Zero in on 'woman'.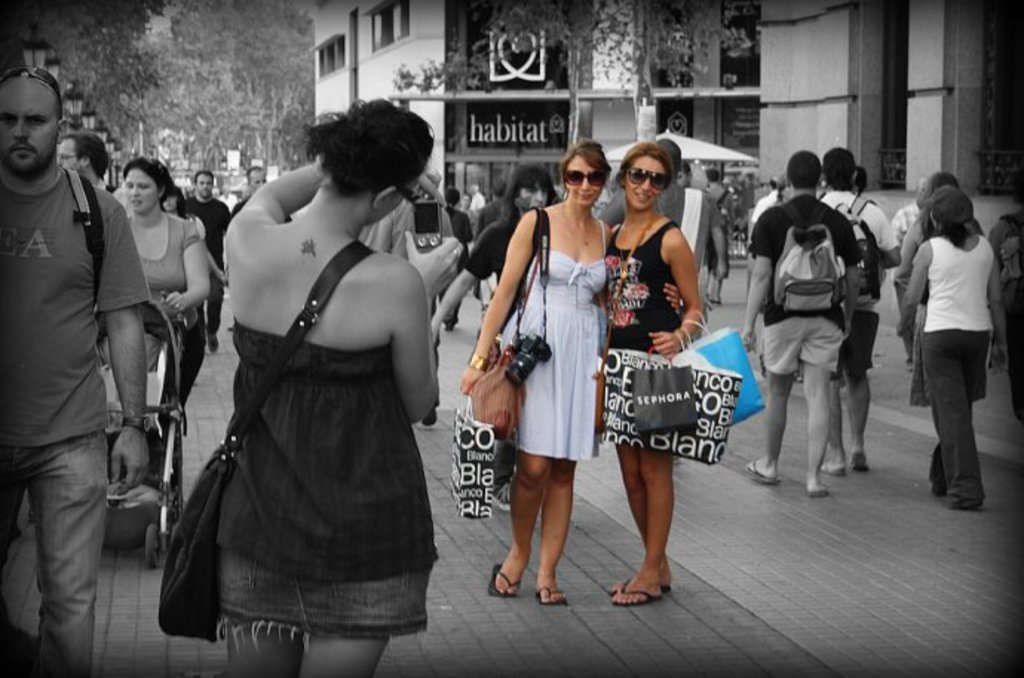
Zeroed in: 120, 151, 212, 424.
